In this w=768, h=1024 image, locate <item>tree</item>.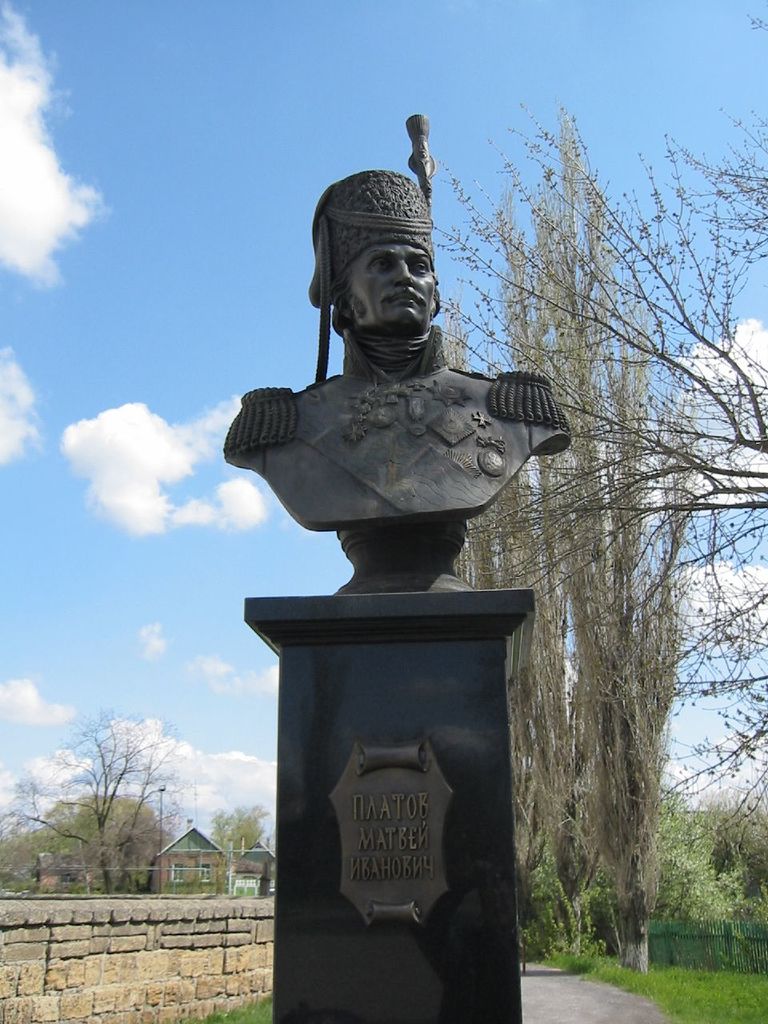
Bounding box: {"left": 194, "top": 801, "right": 271, "bottom": 898}.
